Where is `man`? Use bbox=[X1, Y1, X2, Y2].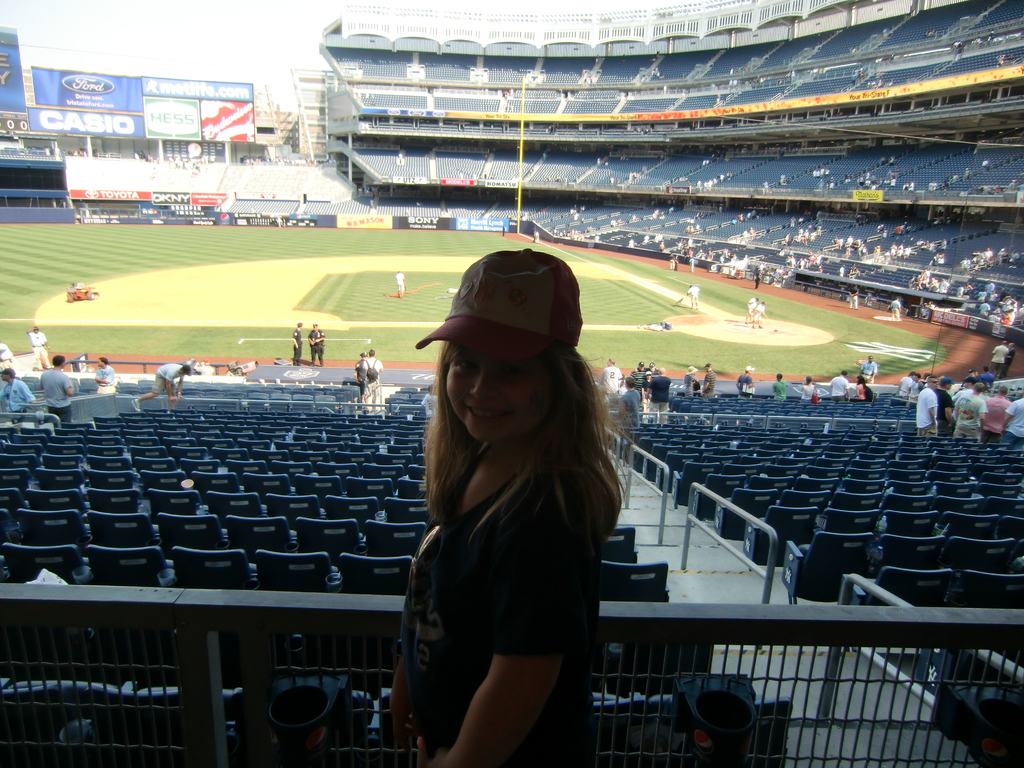
bbox=[593, 353, 624, 396].
